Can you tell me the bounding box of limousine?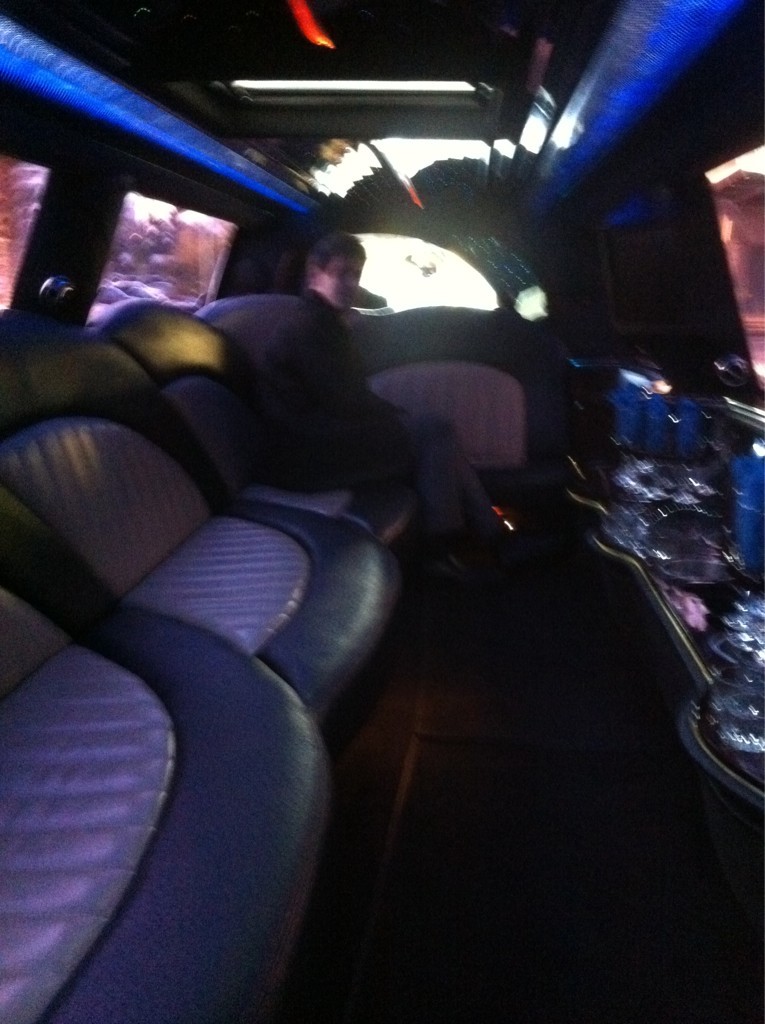
(x1=0, y1=0, x2=764, y2=1023).
